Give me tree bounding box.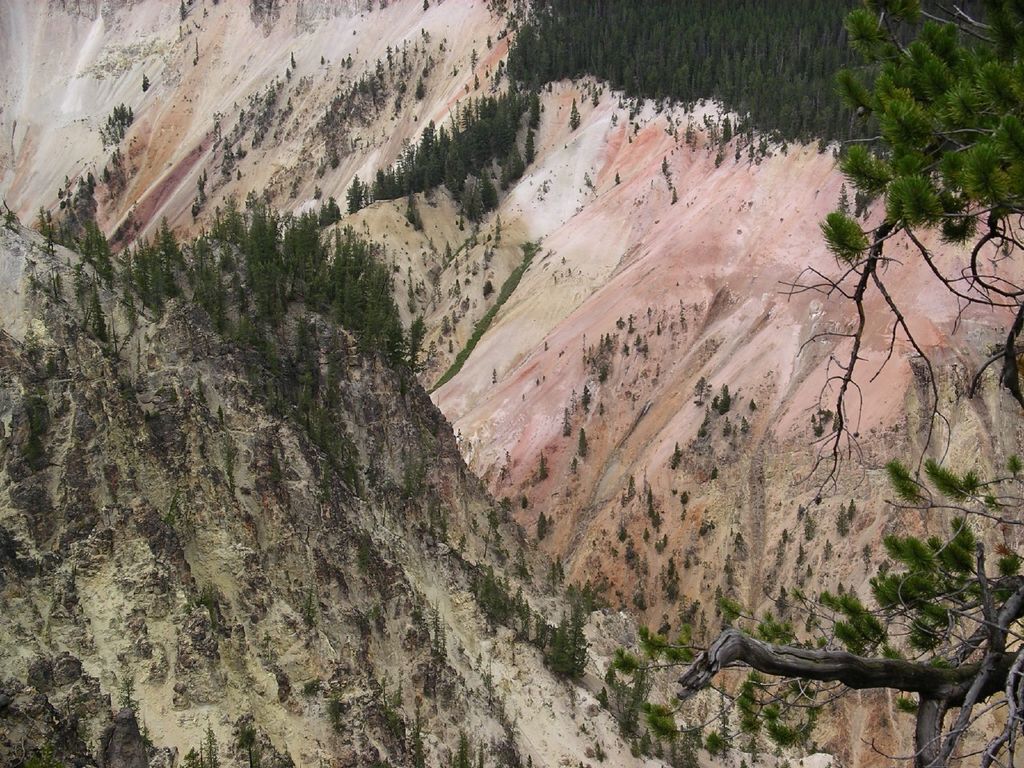
{"x1": 778, "y1": 0, "x2": 1023, "y2": 513}.
